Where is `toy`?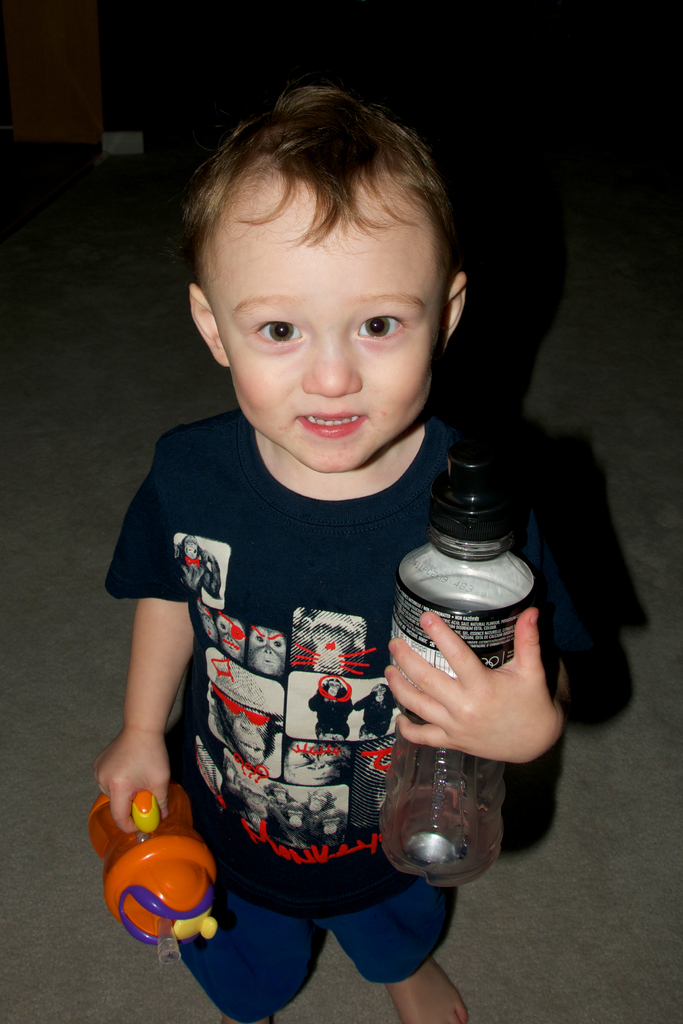
box(86, 776, 231, 943).
